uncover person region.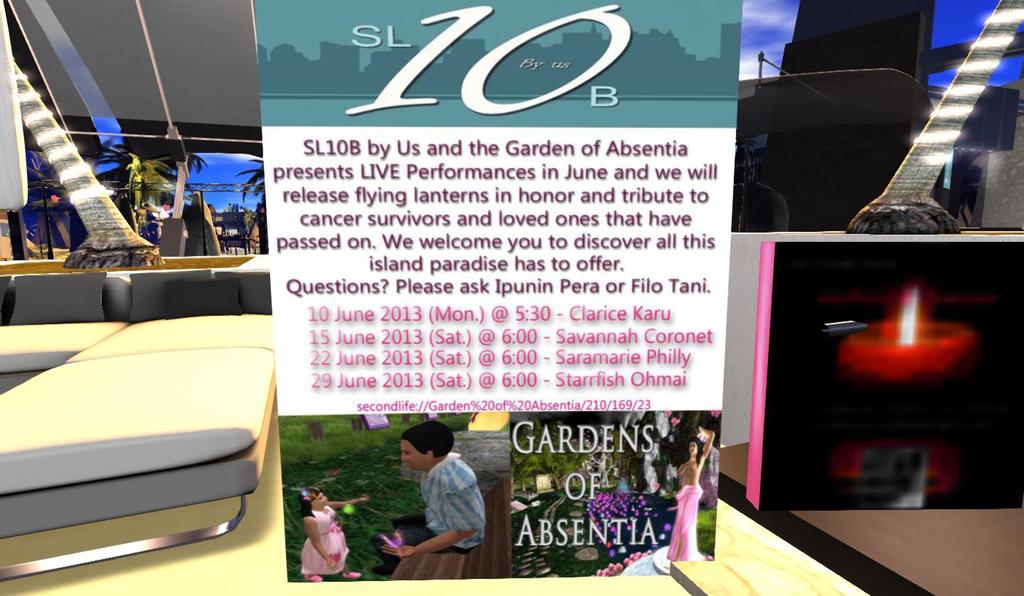
Uncovered: (294, 482, 362, 583).
